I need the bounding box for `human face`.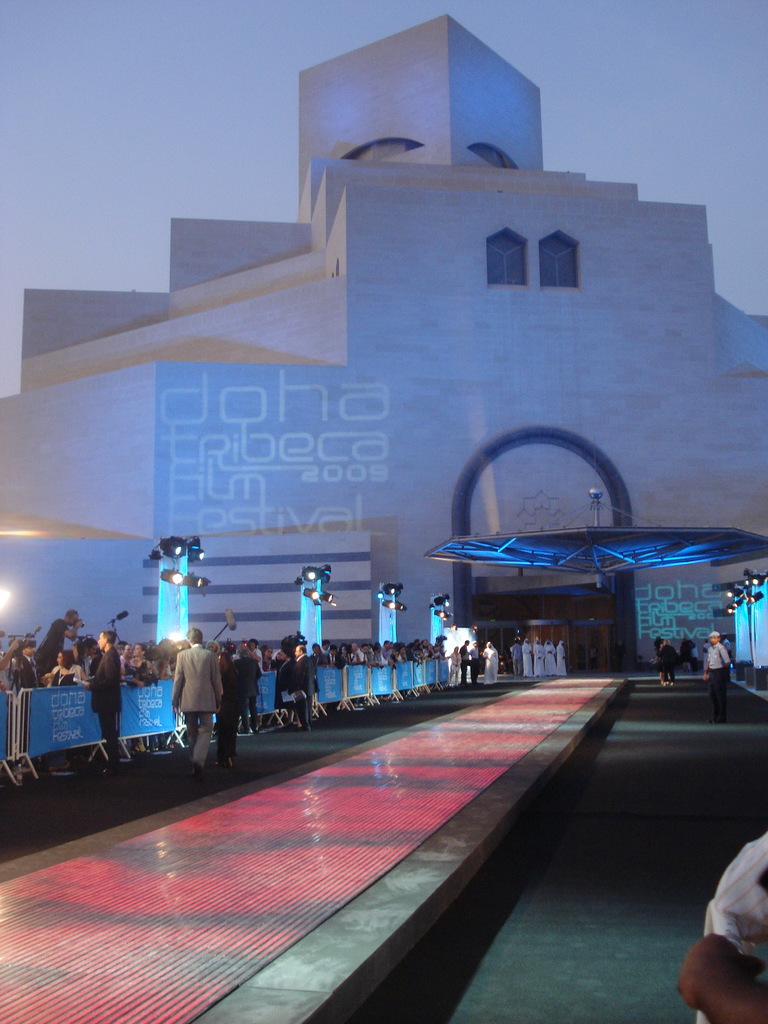
Here it is: (708,634,718,643).
